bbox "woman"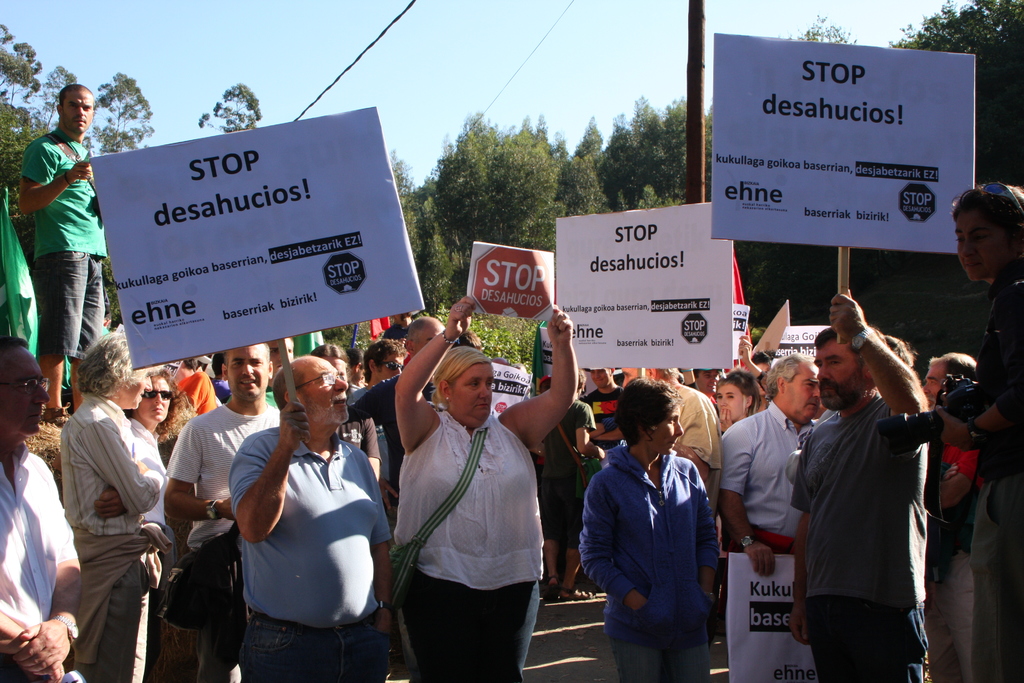
(711, 366, 764, 437)
